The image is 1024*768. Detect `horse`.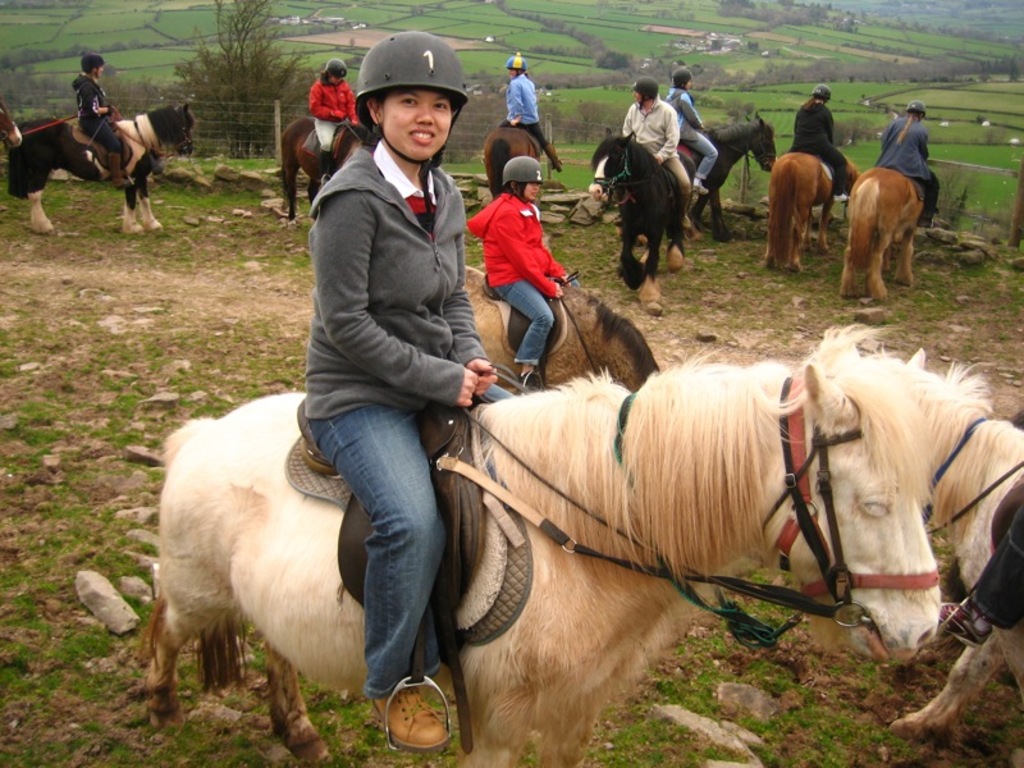
Detection: box=[867, 344, 1023, 746].
